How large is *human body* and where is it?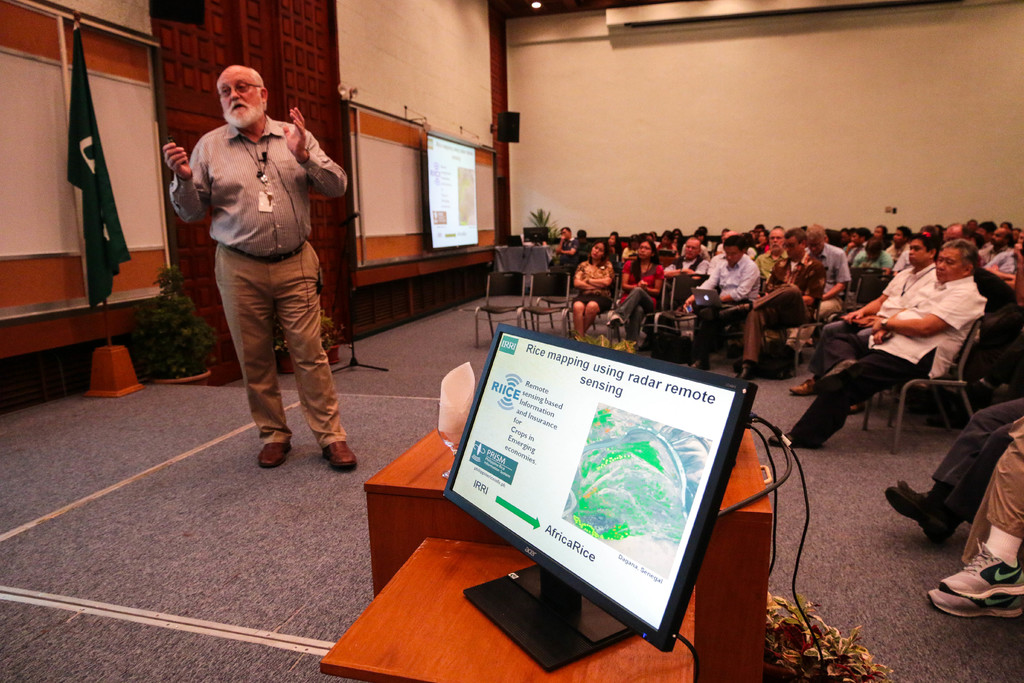
Bounding box: (x1=888, y1=226, x2=907, y2=256).
